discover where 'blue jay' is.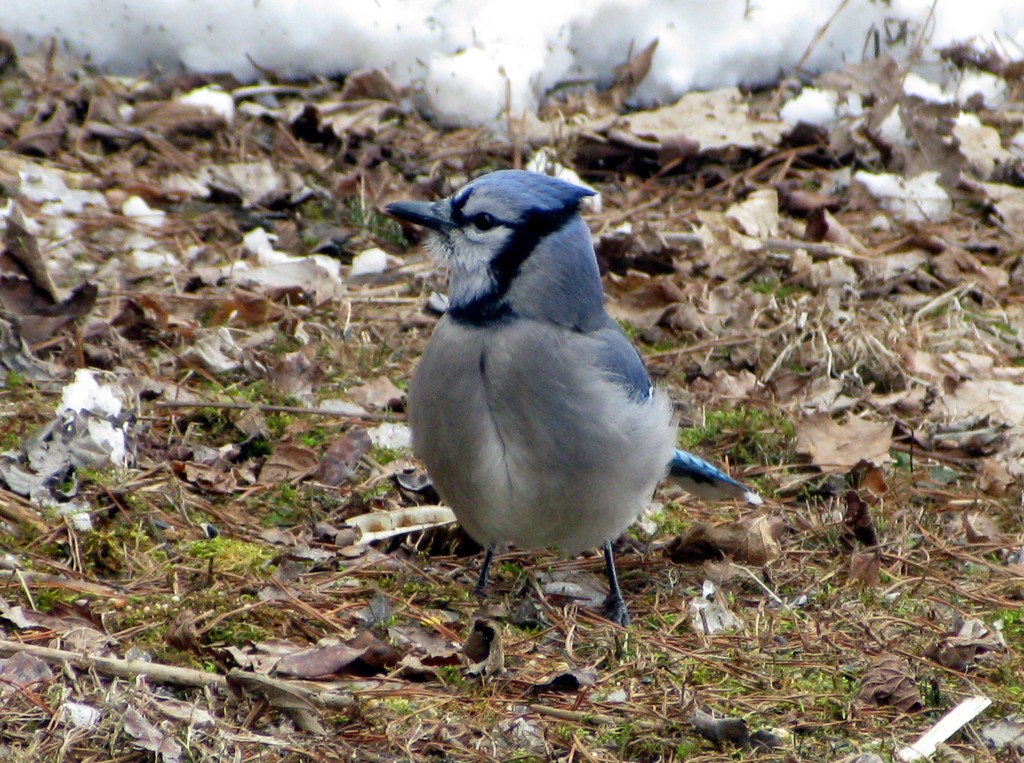
Discovered at region(378, 164, 754, 629).
